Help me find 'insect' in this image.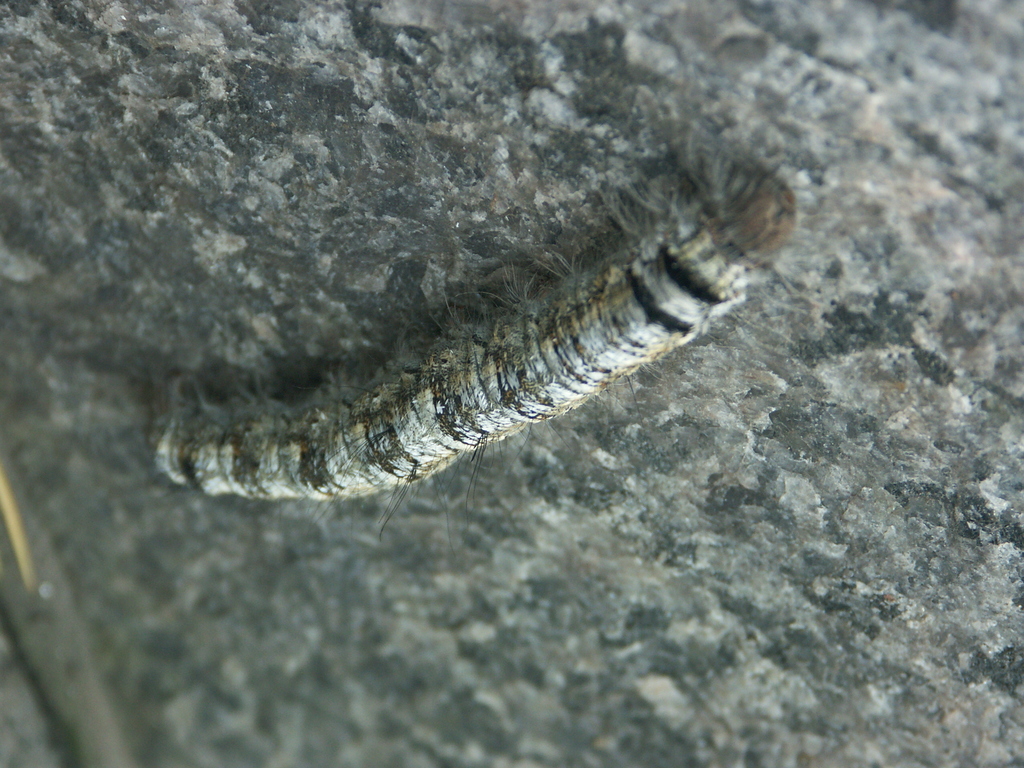
Found it: 149,139,792,542.
